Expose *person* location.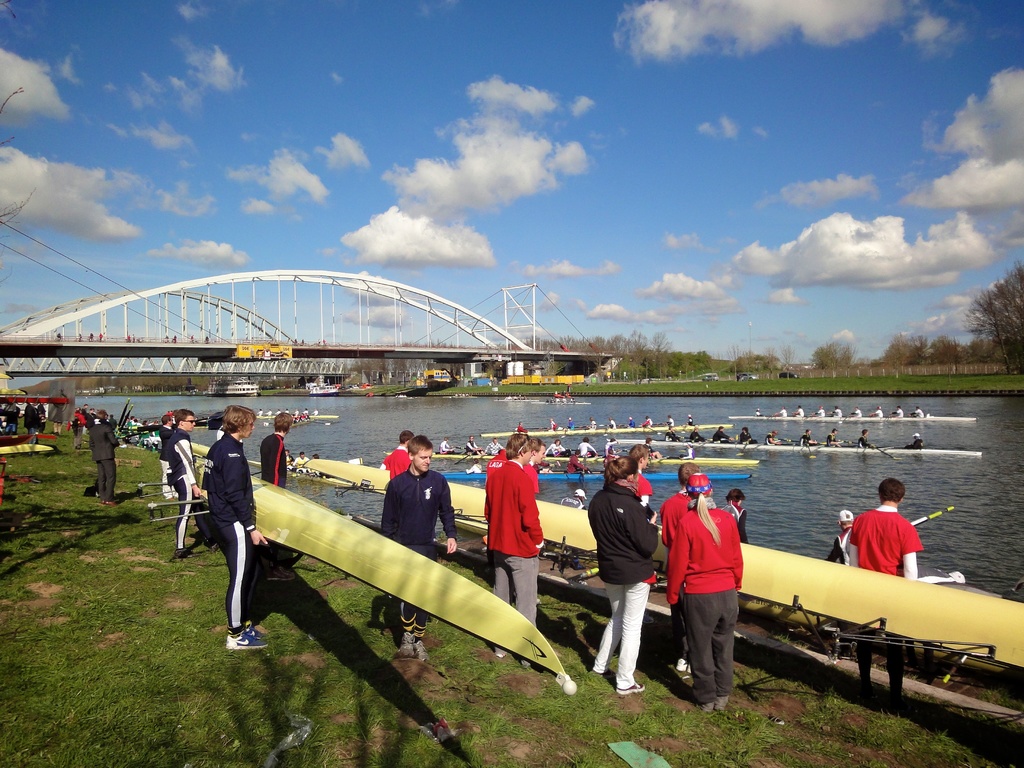
Exposed at select_region(488, 437, 506, 456).
